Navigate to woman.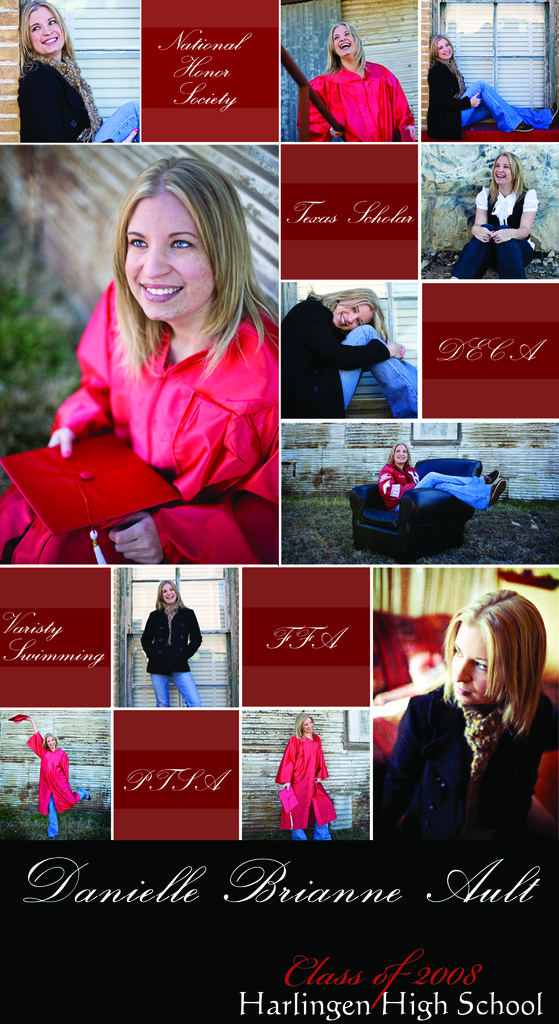
Navigation target: l=297, t=19, r=420, b=145.
